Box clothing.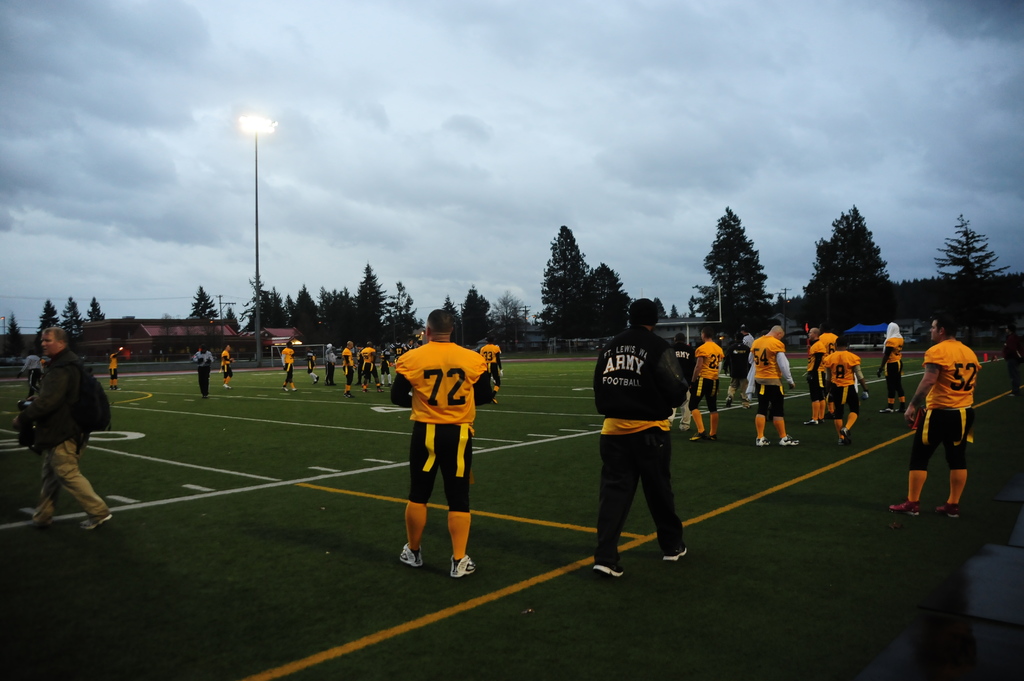
Rect(690, 339, 728, 438).
